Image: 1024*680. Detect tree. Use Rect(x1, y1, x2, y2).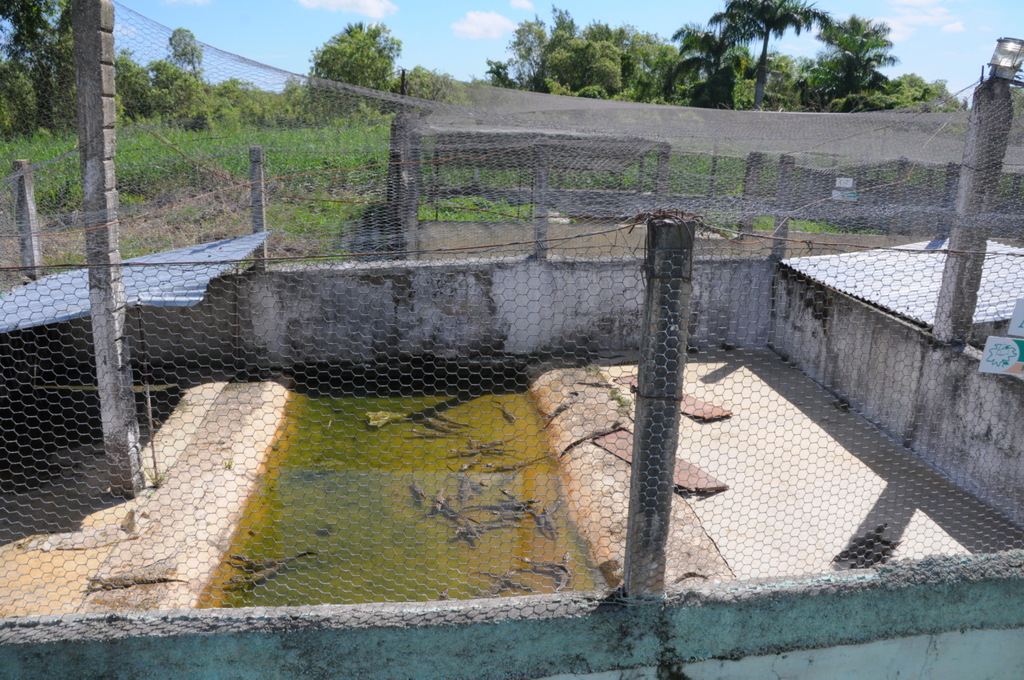
Rect(301, 12, 398, 92).
